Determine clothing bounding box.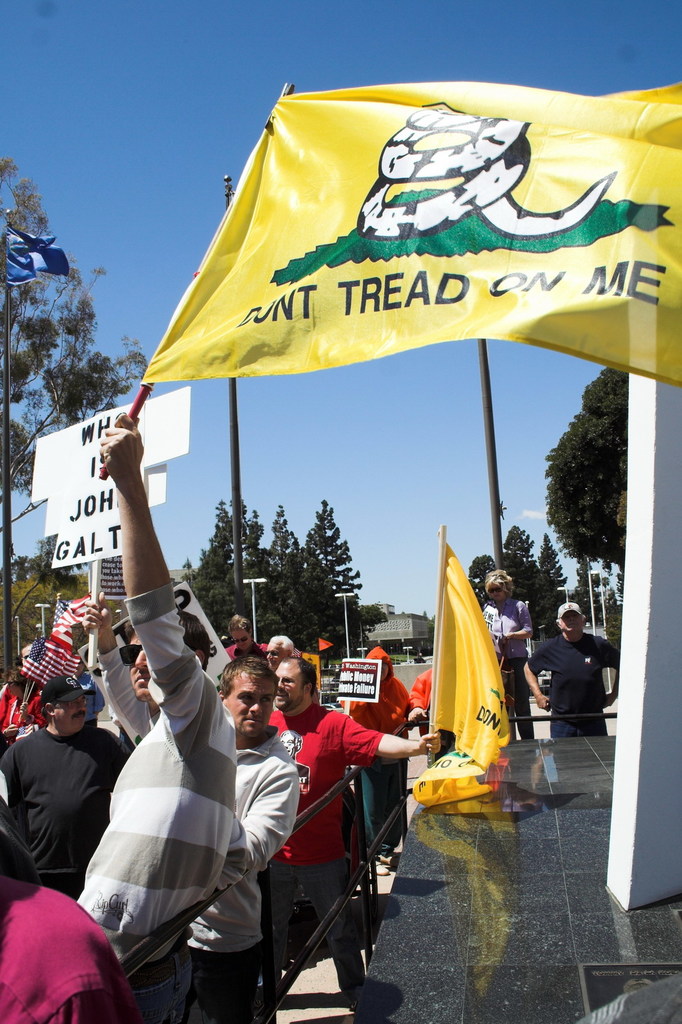
Determined: left=529, top=632, right=620, bottom=737.
